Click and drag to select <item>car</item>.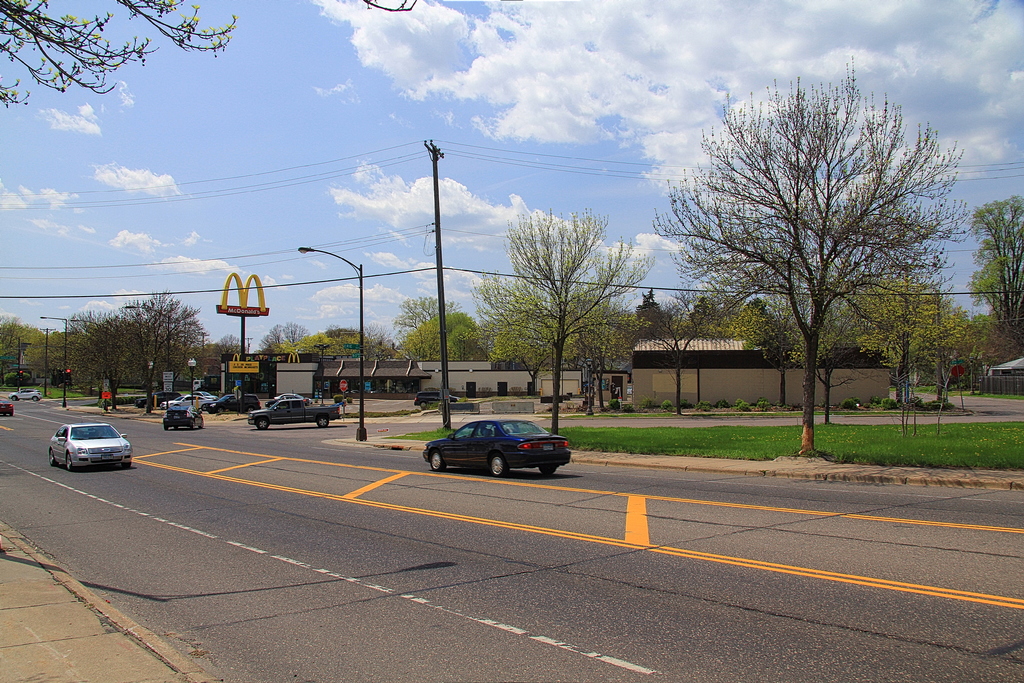
Selection: [x1=412, y1=390, x2=458, y2=407].
